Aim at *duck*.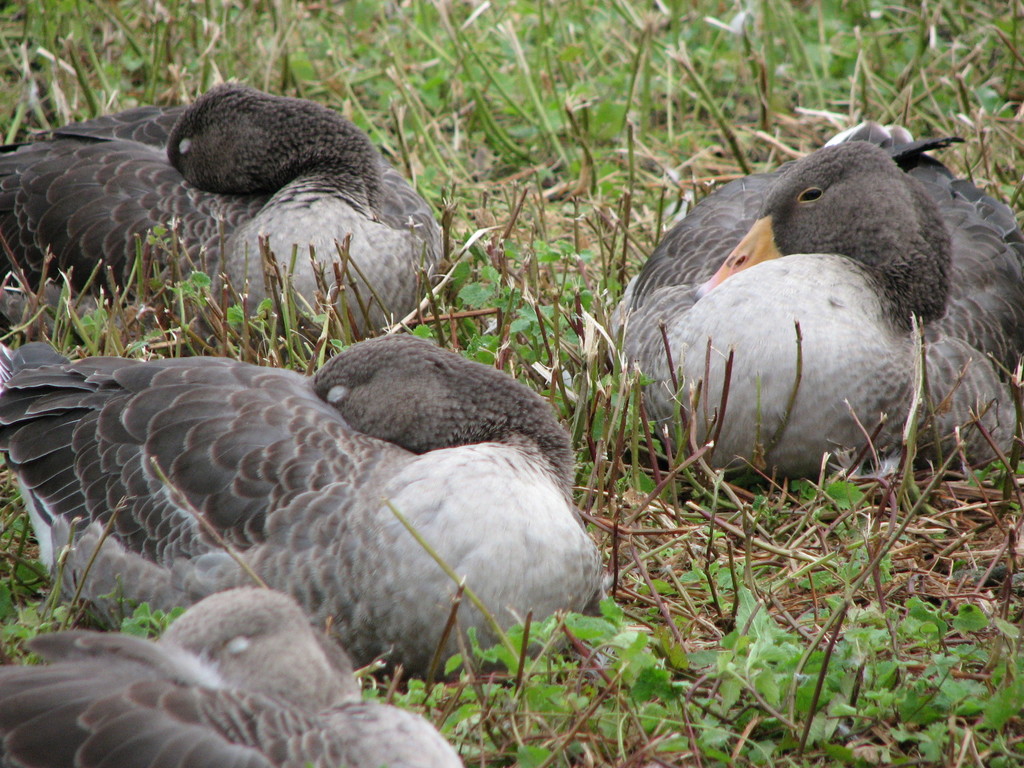
Aimed at box=[4, 342, 599, 696].
